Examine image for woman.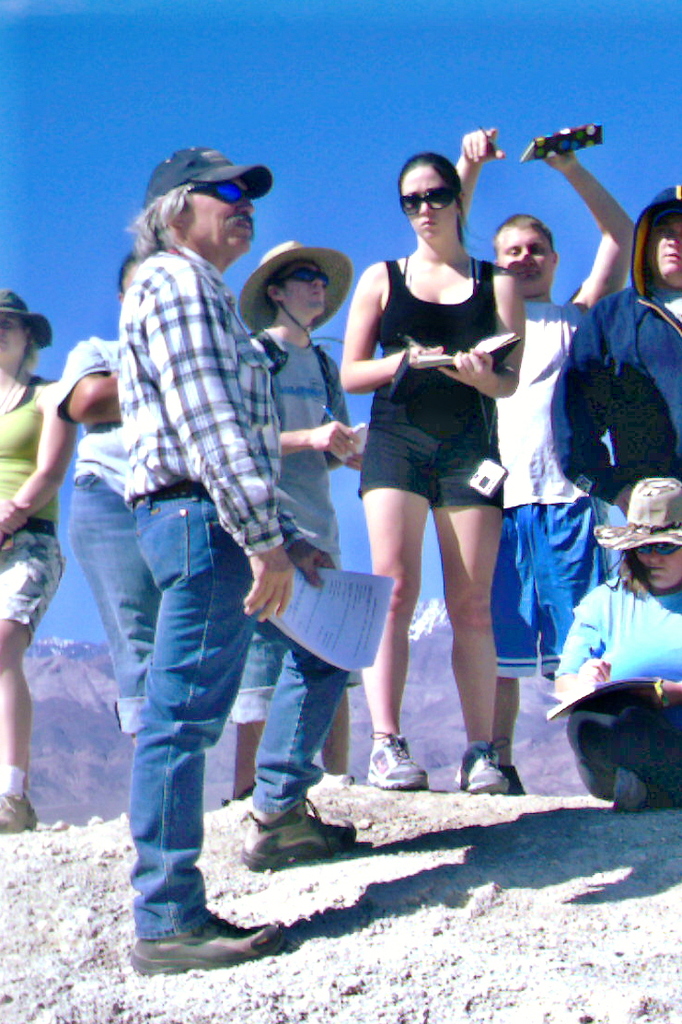
Examination result: bbox=(0, 285, 80, 837).
